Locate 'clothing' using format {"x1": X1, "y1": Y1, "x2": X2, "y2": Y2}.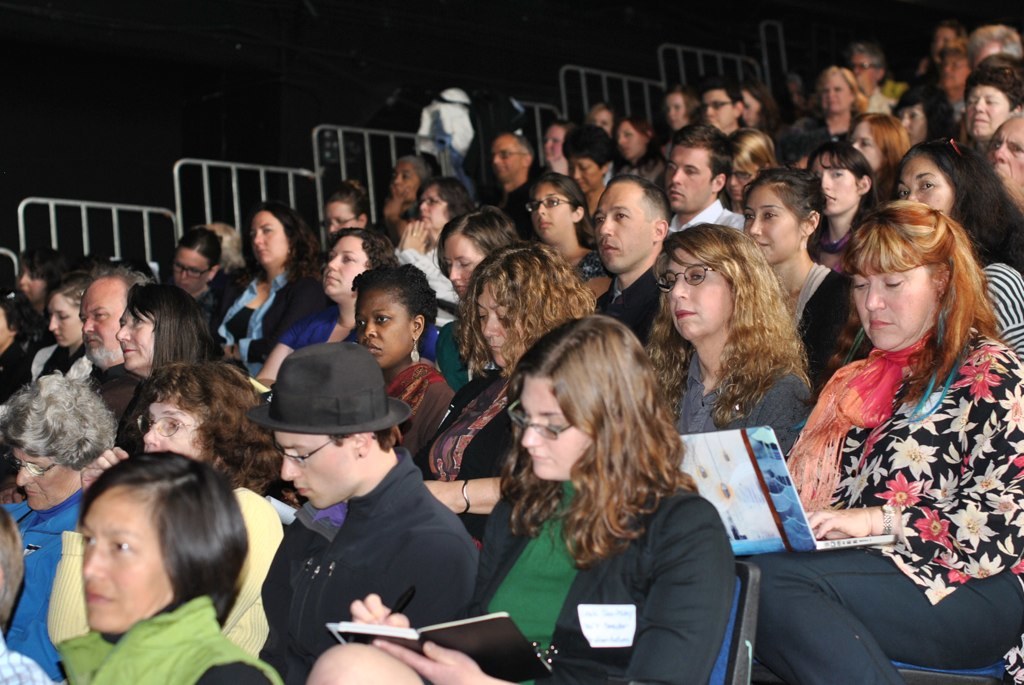
{"x1": 422, "y1": 473, "x2": 735, "y2": 684}.
